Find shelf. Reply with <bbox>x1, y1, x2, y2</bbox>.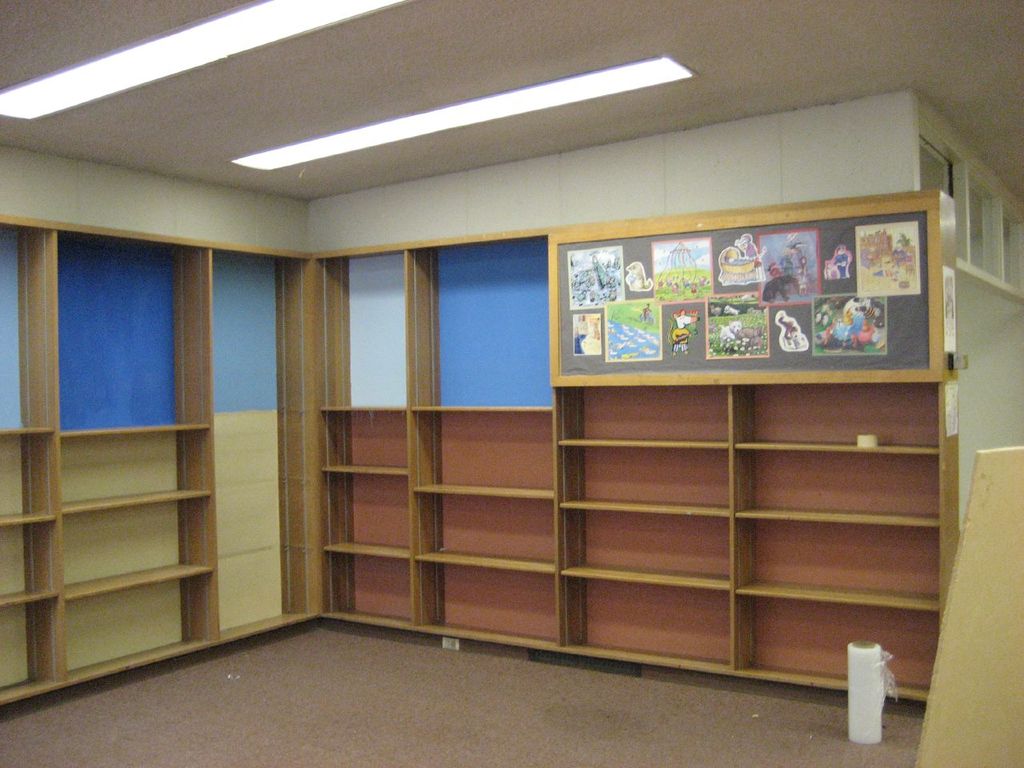
<bbox>0, 610, 71, 712</bbox>.
